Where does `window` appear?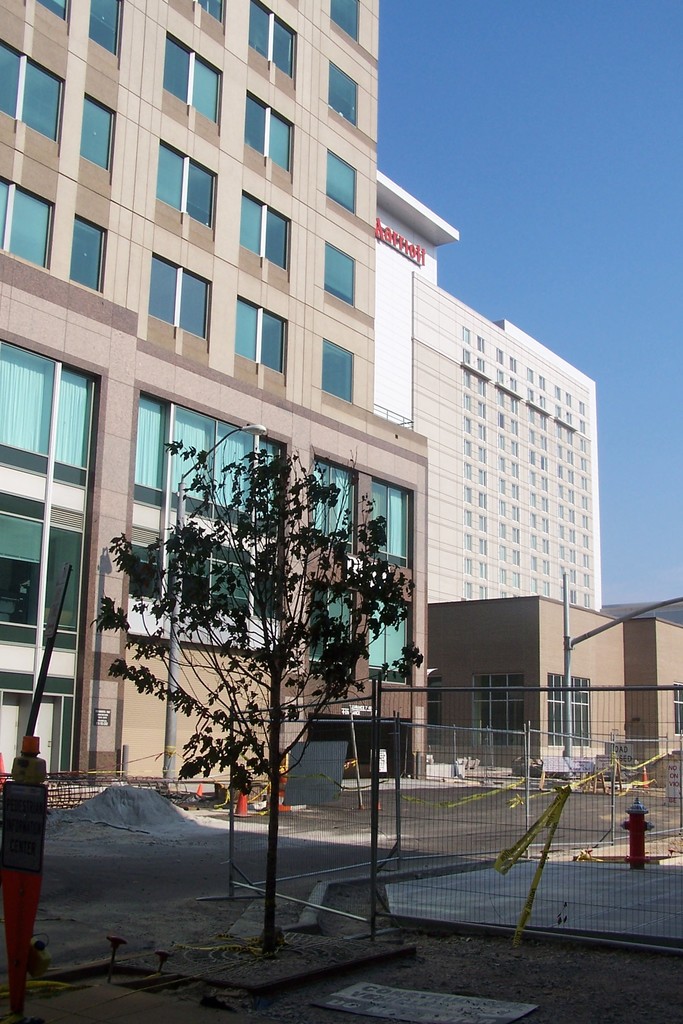
Appears at 332/0/363/38.
